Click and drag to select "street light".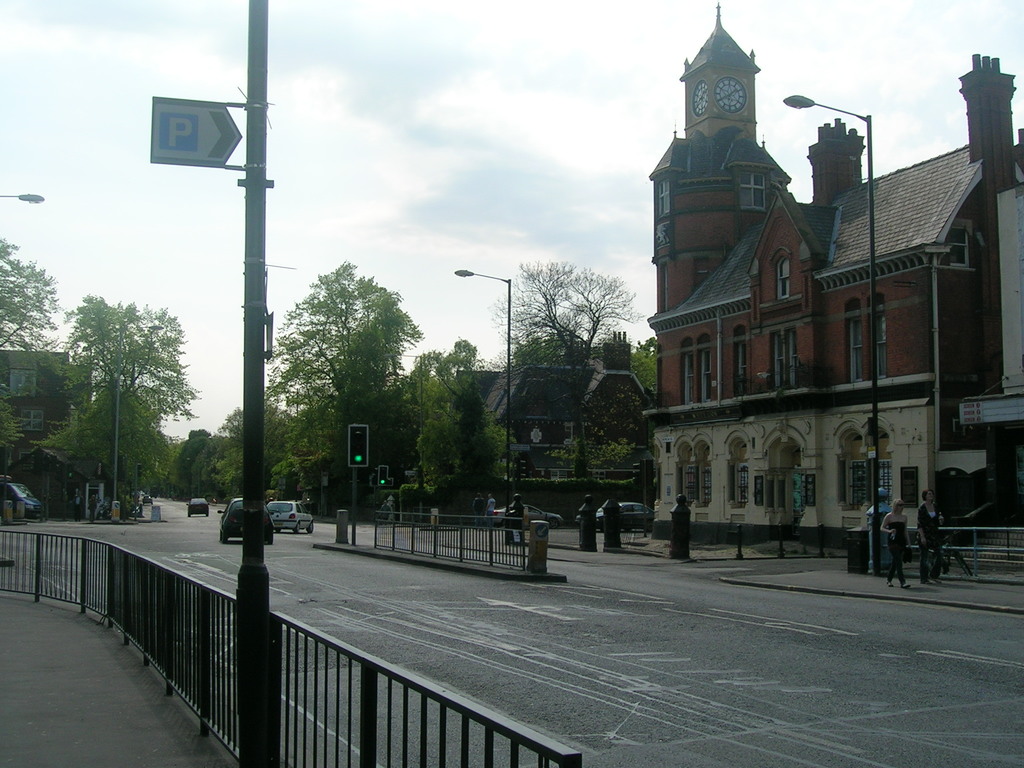
Selection: {"left": 382, "top": 355, "right": 428, "bottom": 471}.
